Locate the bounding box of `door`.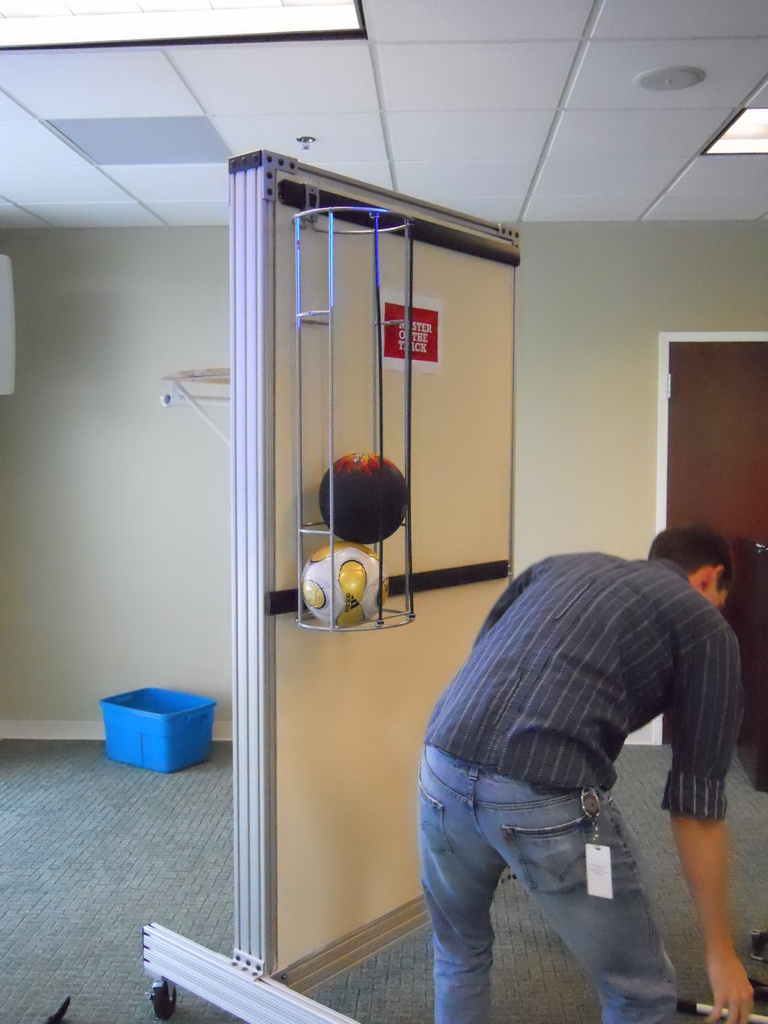
Bounding box: region(668, 337, 767, 750).
